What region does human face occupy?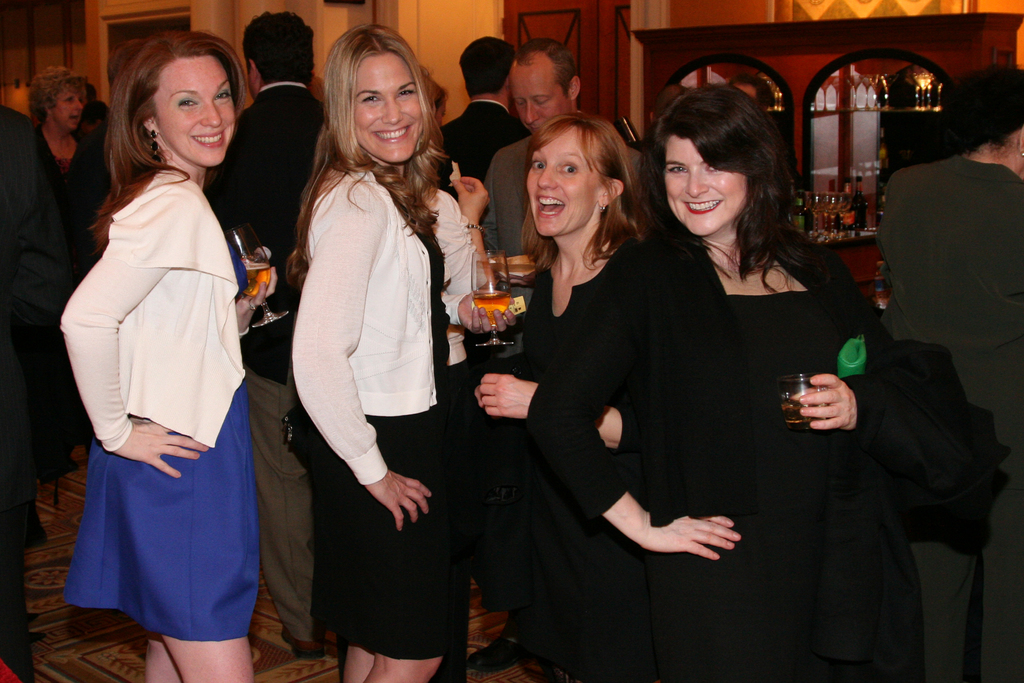
box(356, 58, 427, 165).
